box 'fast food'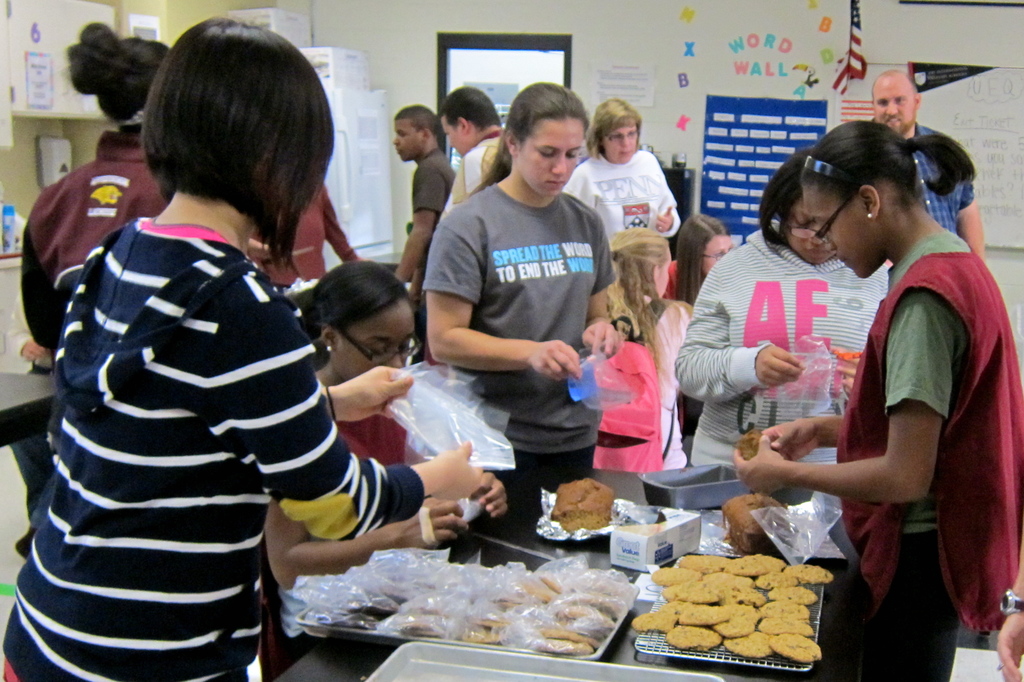
box(552, 476, 612, 535)
